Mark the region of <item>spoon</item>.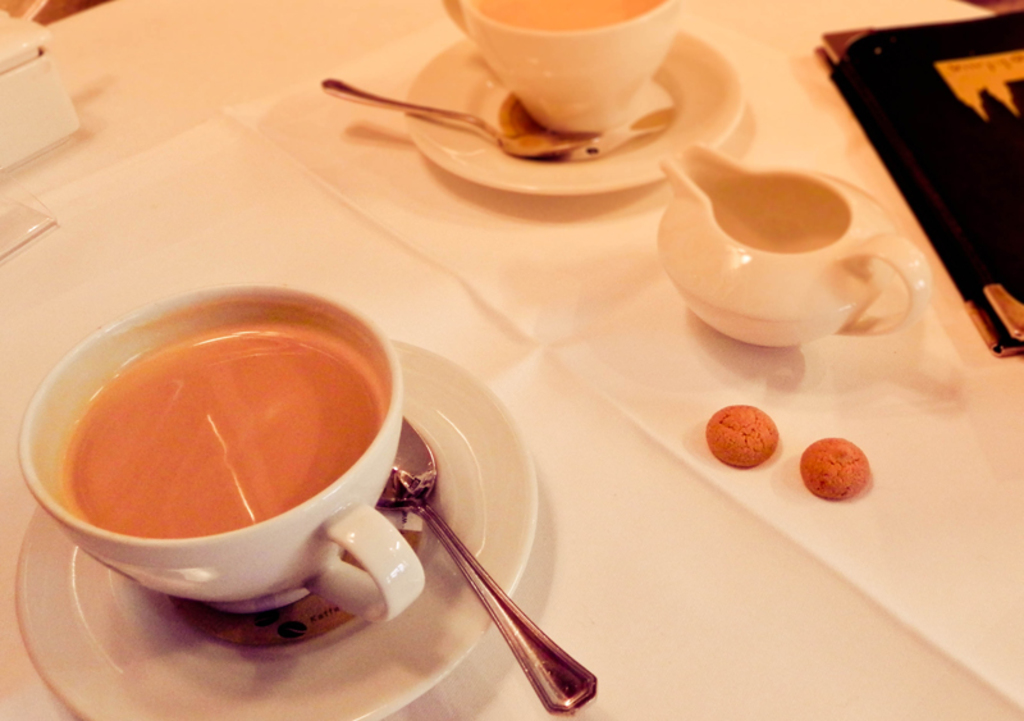
Region: l=374, t=415, r=596, b=712.
